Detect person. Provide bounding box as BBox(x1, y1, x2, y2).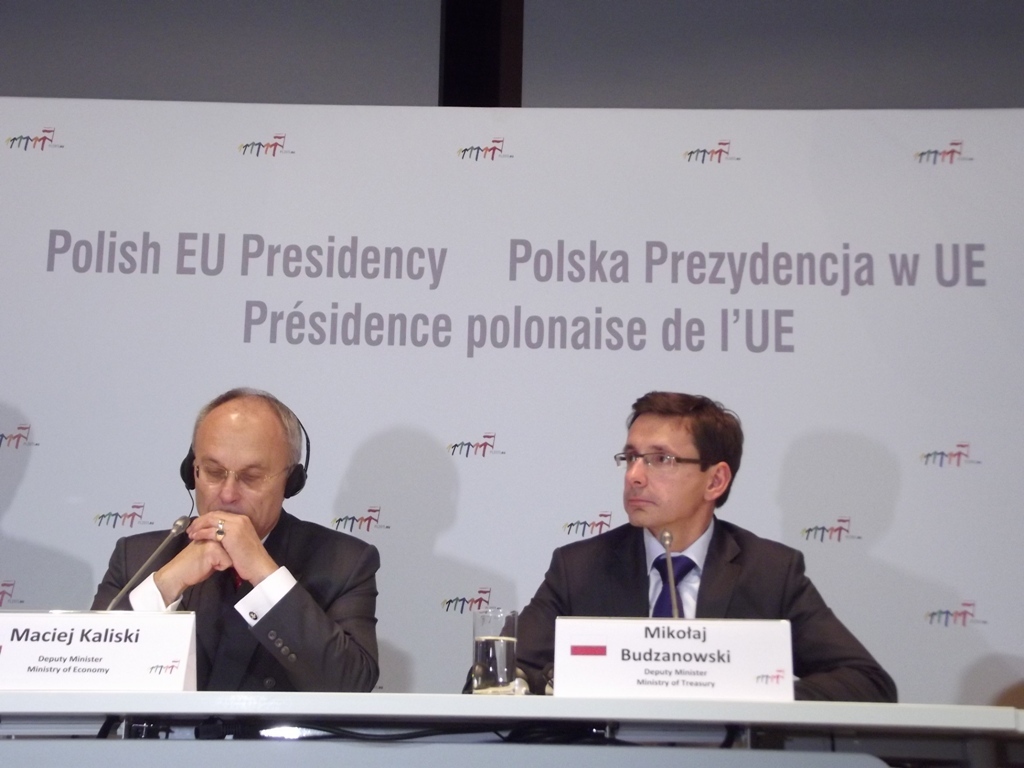
BBox(82, 386, 382, 740).
